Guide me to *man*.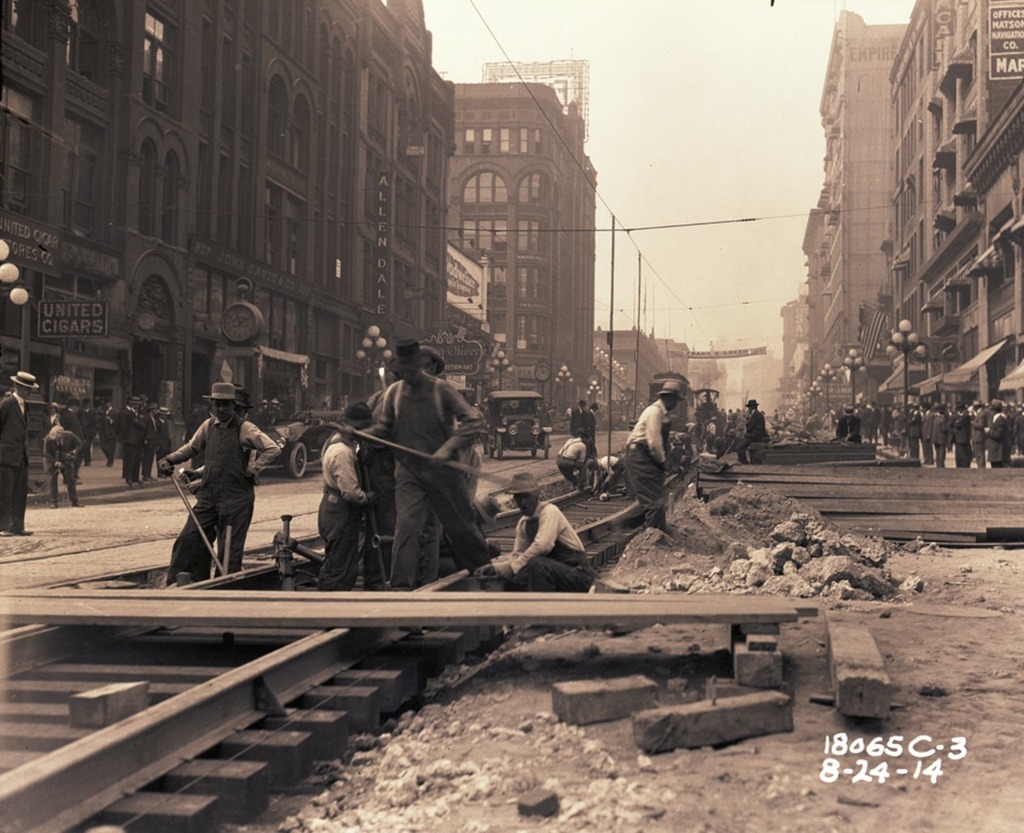
Guidance: [621, 378, 683, 533].
